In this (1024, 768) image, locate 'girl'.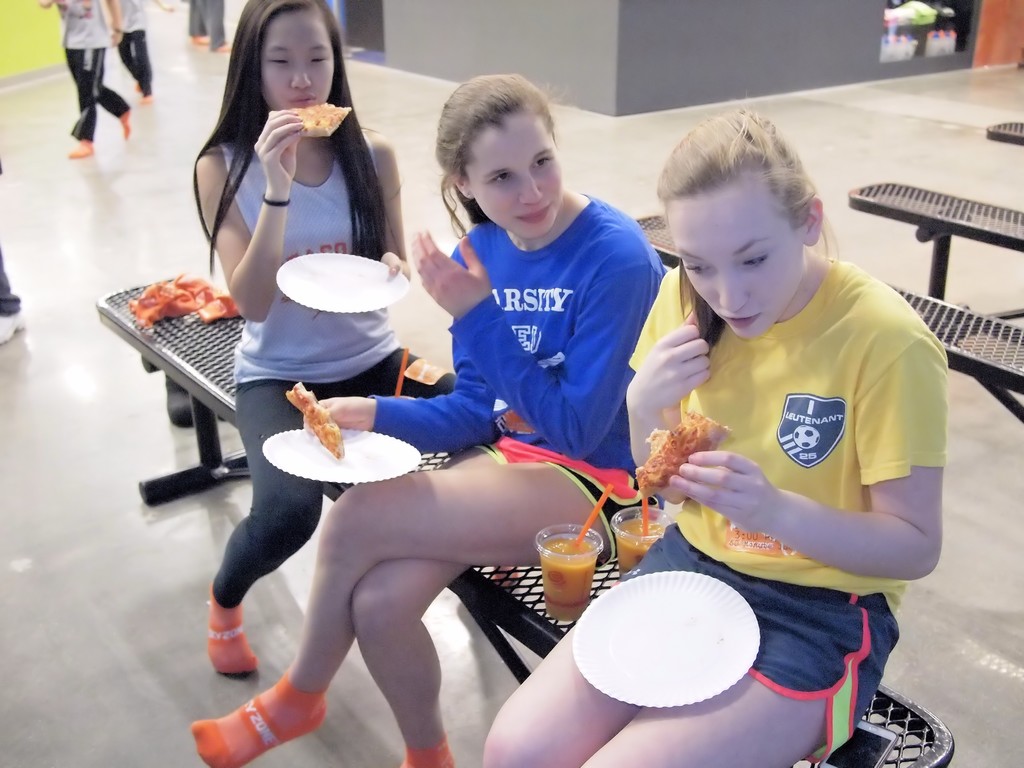
Bounding box: 479/110/948/767.
